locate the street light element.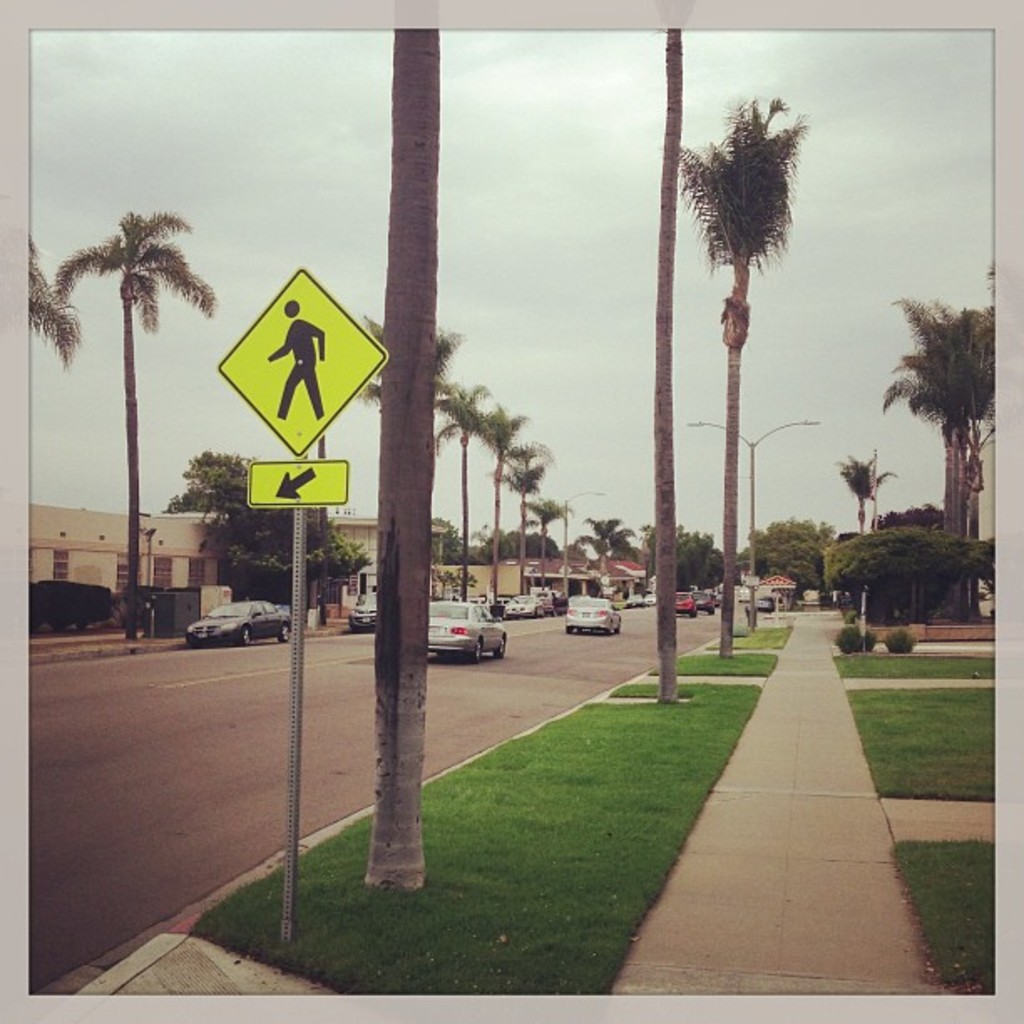
Element bbox: locate(684, 413, 825, 634).
